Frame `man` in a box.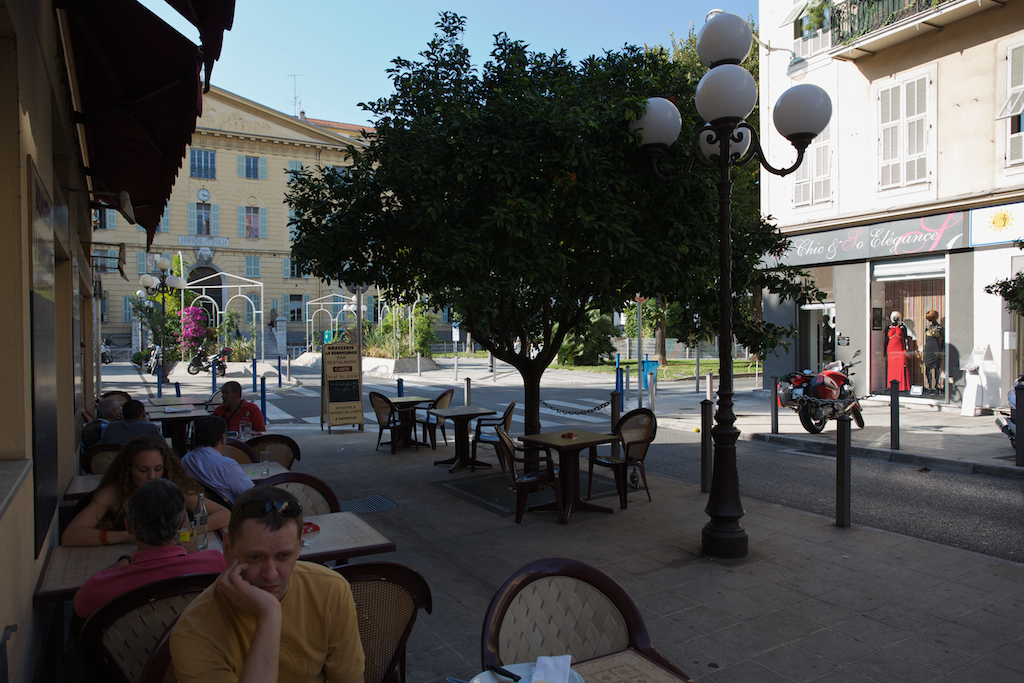
{"x1": 211, "y1": 380, "x2": 264, "y2": 449}.
